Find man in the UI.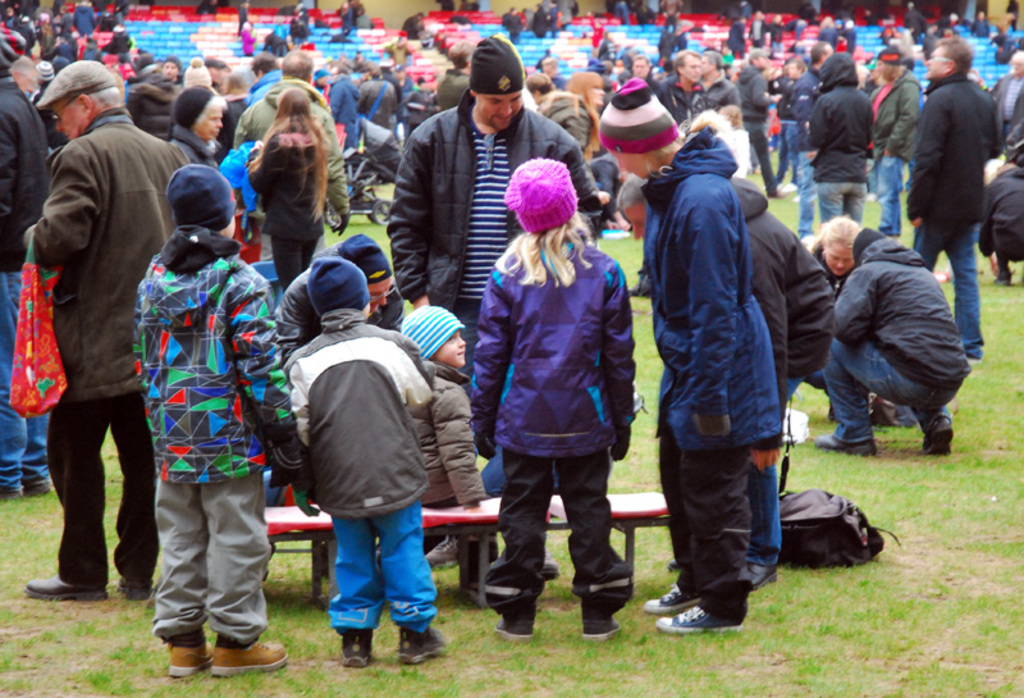
UI element at crop(436, 44, 472, 111).
